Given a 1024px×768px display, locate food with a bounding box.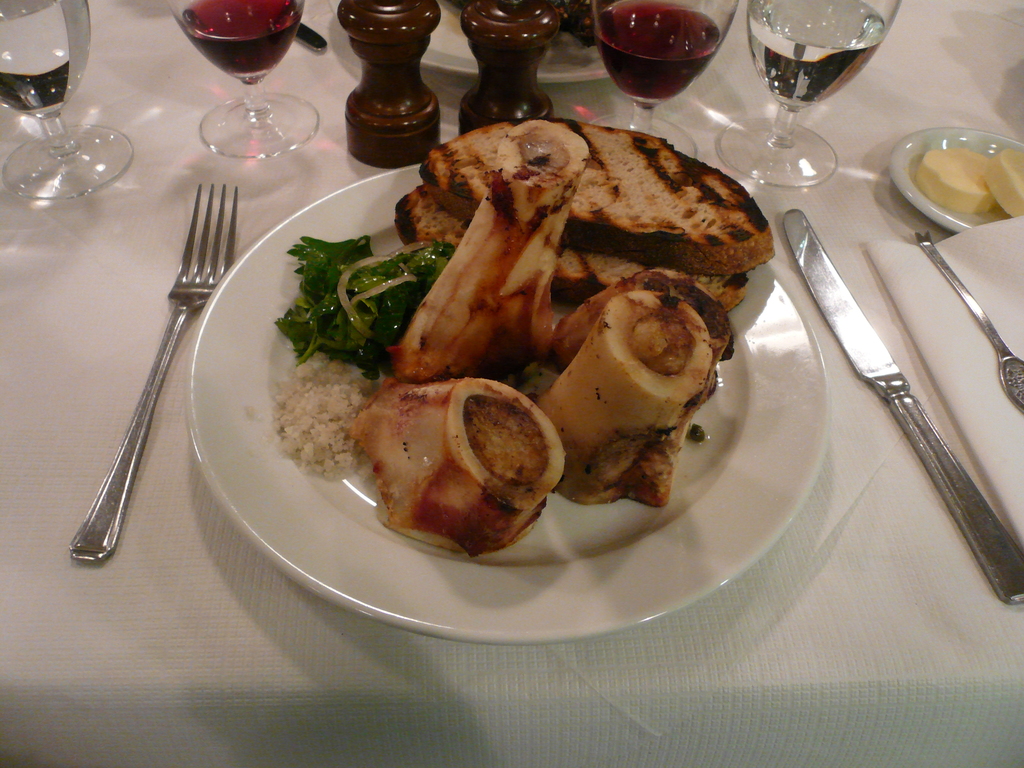
Located: box=[348, 370, 555, 543].
